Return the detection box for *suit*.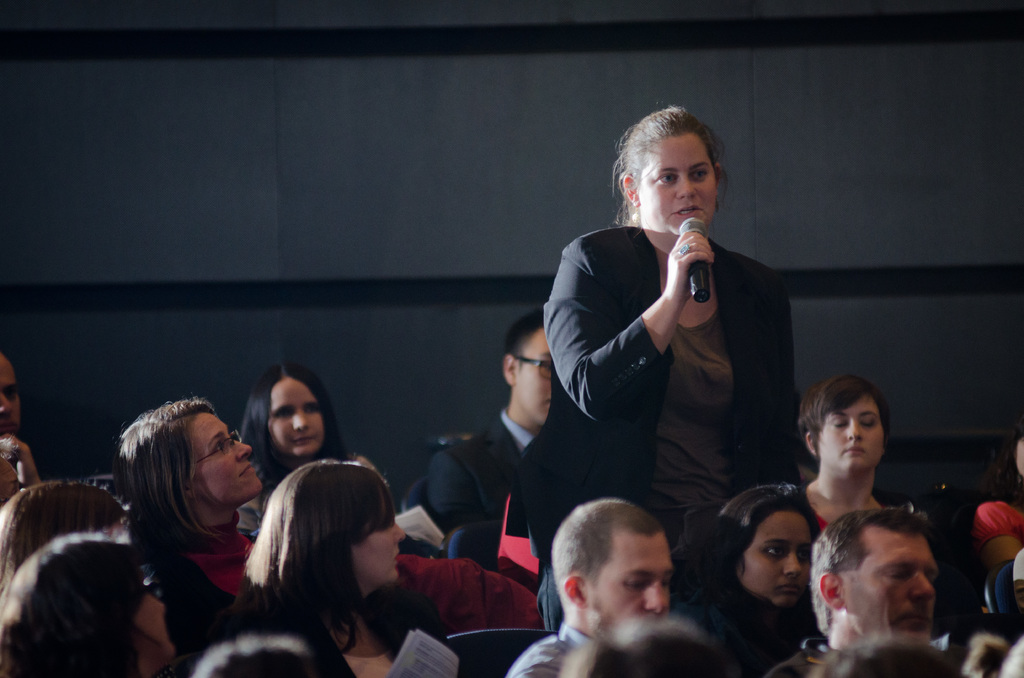
detection(427, 406, 534, 536).
